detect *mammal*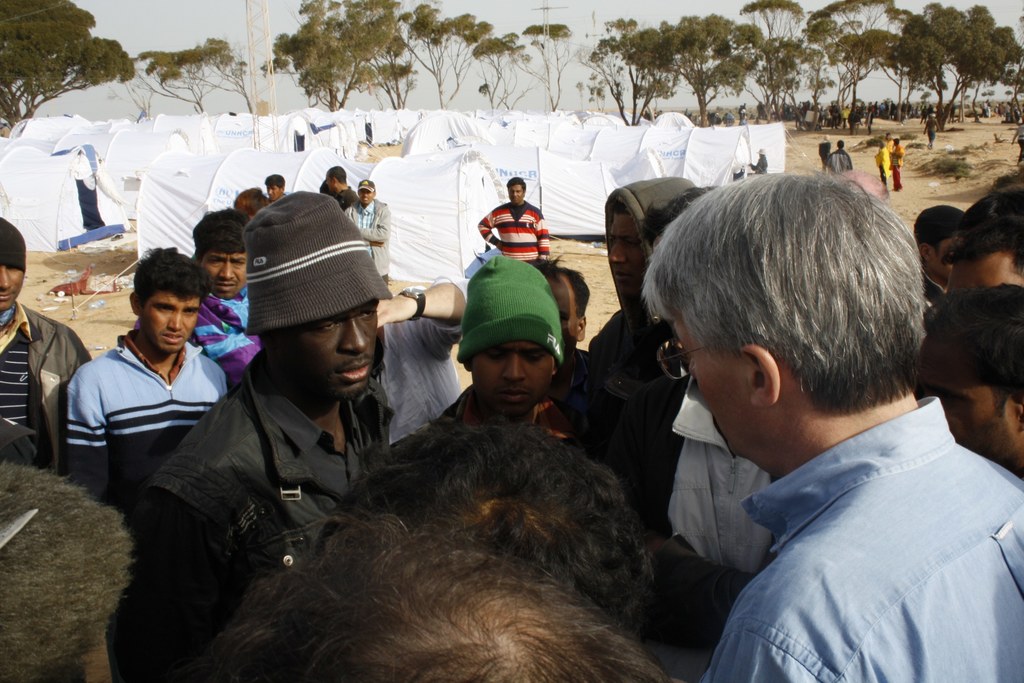
<box>890,137,902,193</box>
